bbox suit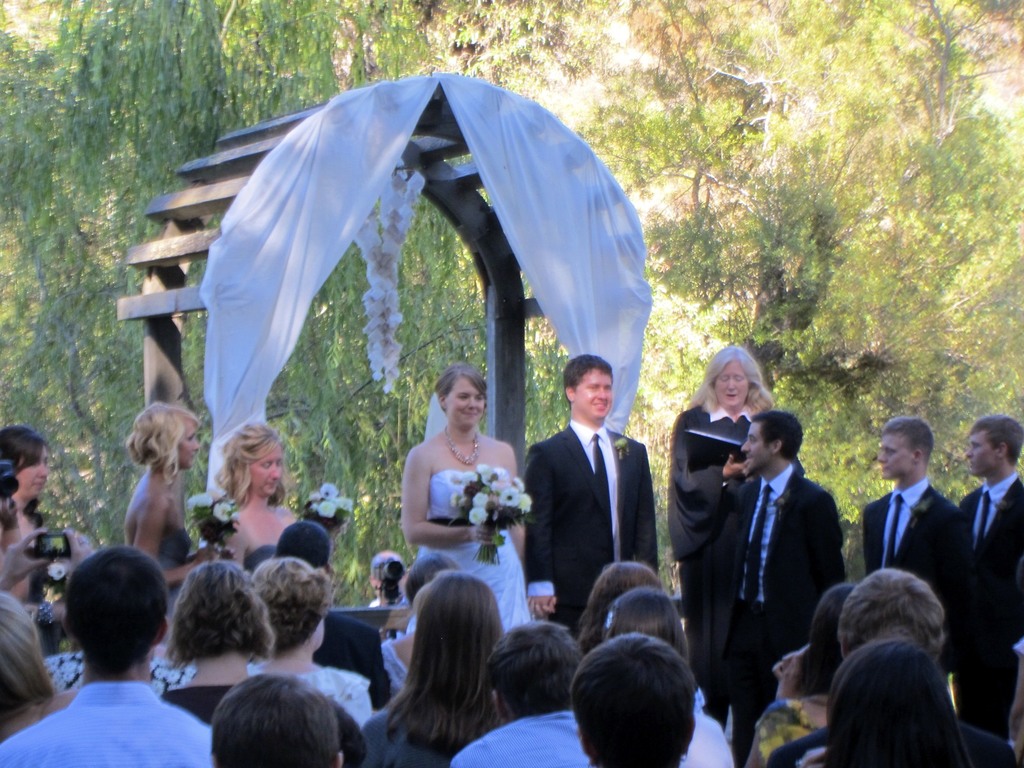
bbox=(959, 472, 1023, 584)
